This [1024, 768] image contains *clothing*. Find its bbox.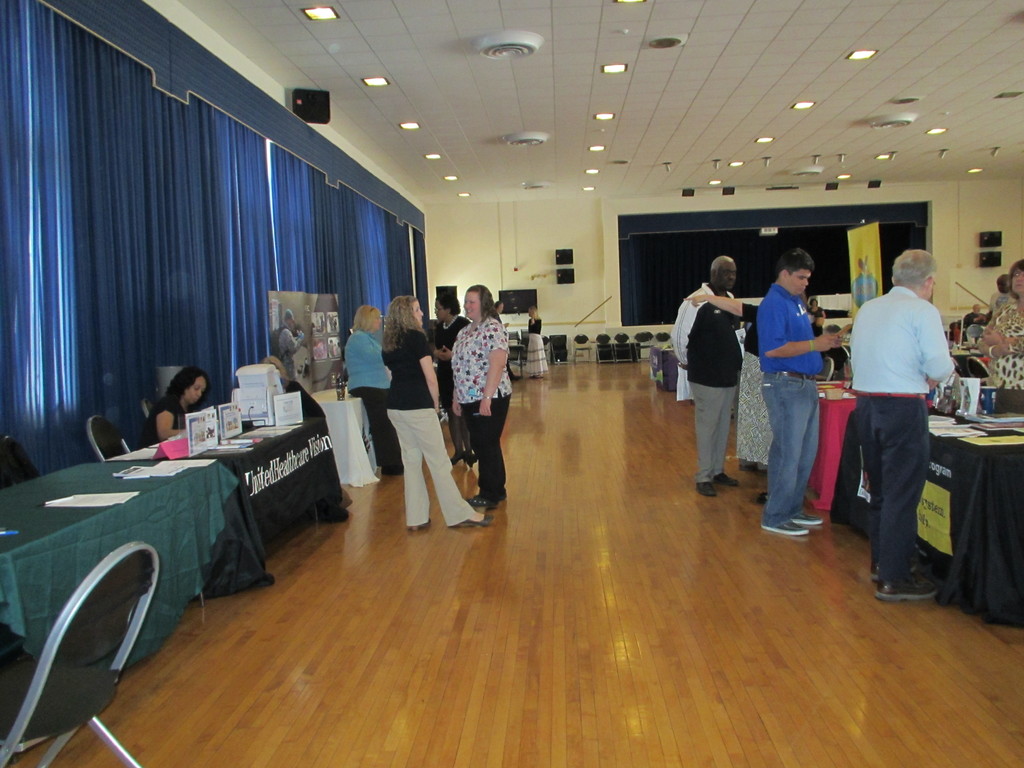
523,321,550,376.
